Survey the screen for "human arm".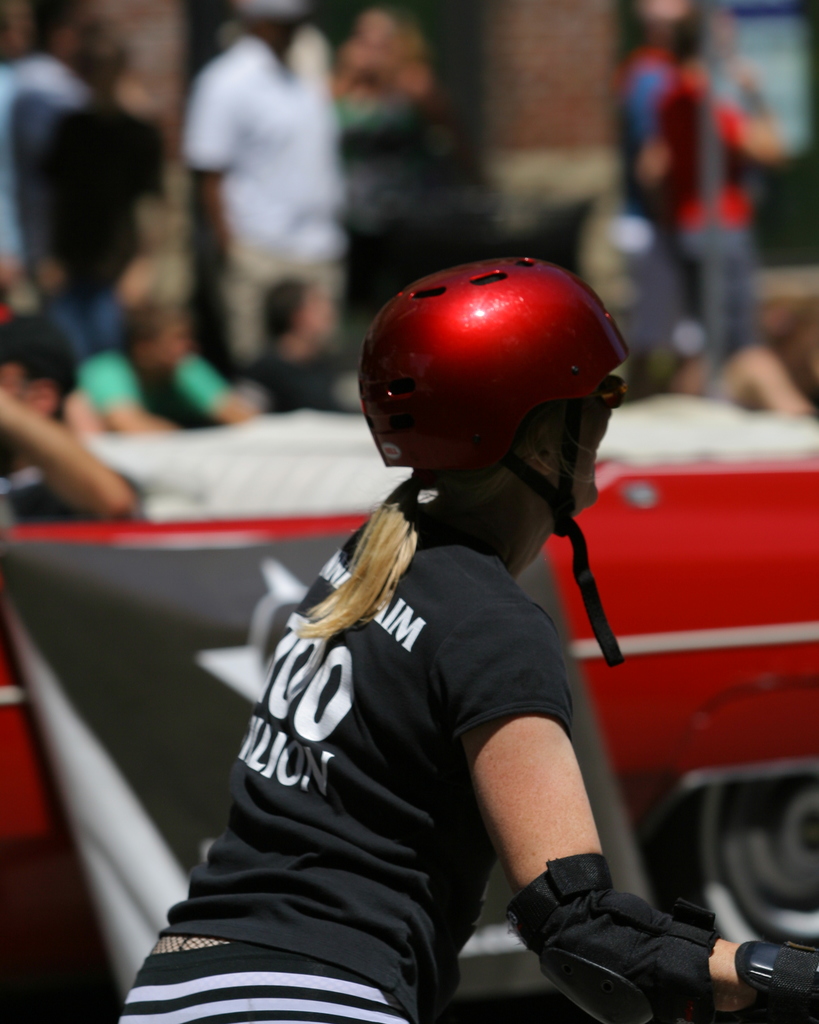
Survey found: select_region(72, 352, 175, 433).
